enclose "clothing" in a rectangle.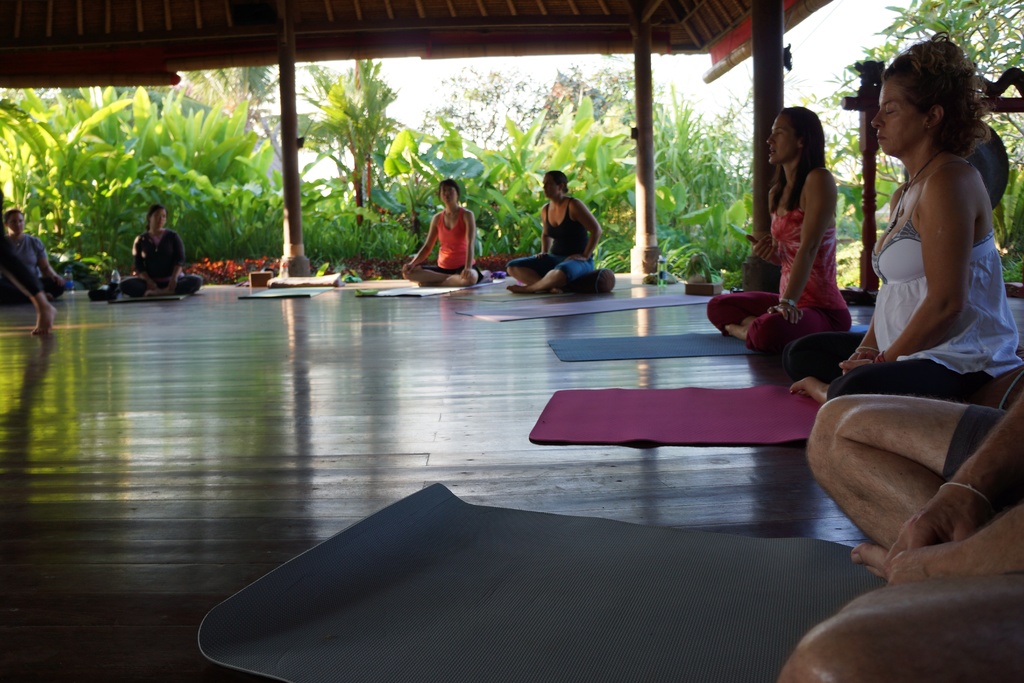
l=706, t=170, r=851, b=353.
